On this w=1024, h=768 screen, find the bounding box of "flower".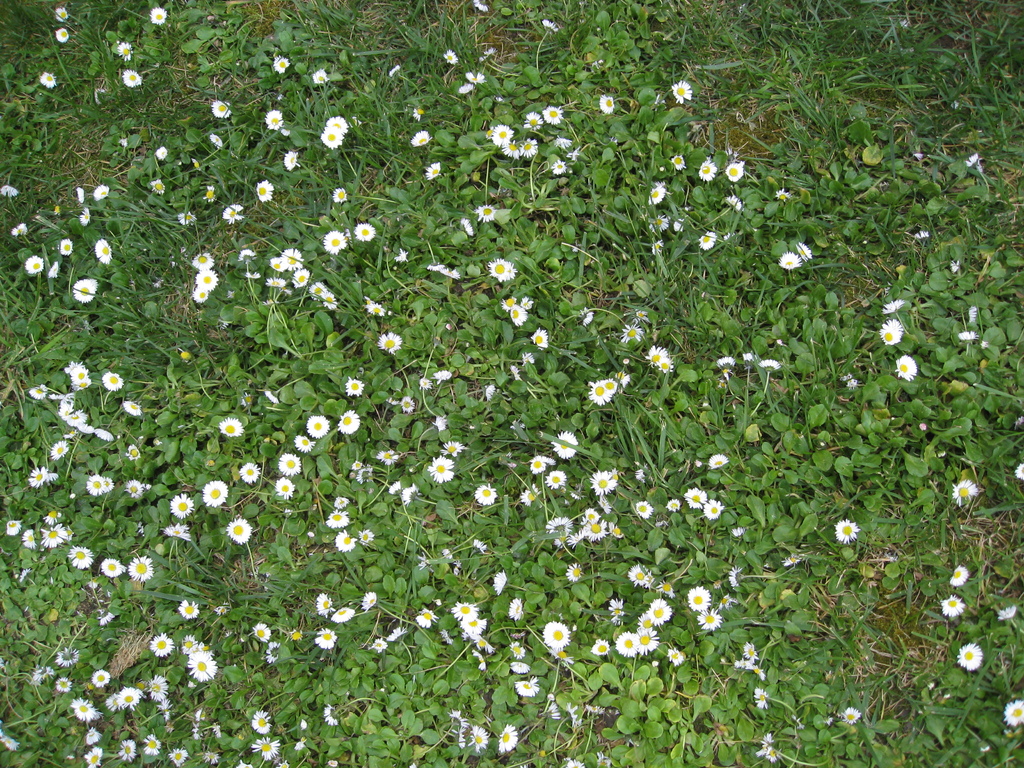
Bounding box: {"left": 141, "top": 735, "right": 163, "bottom": 757}.
